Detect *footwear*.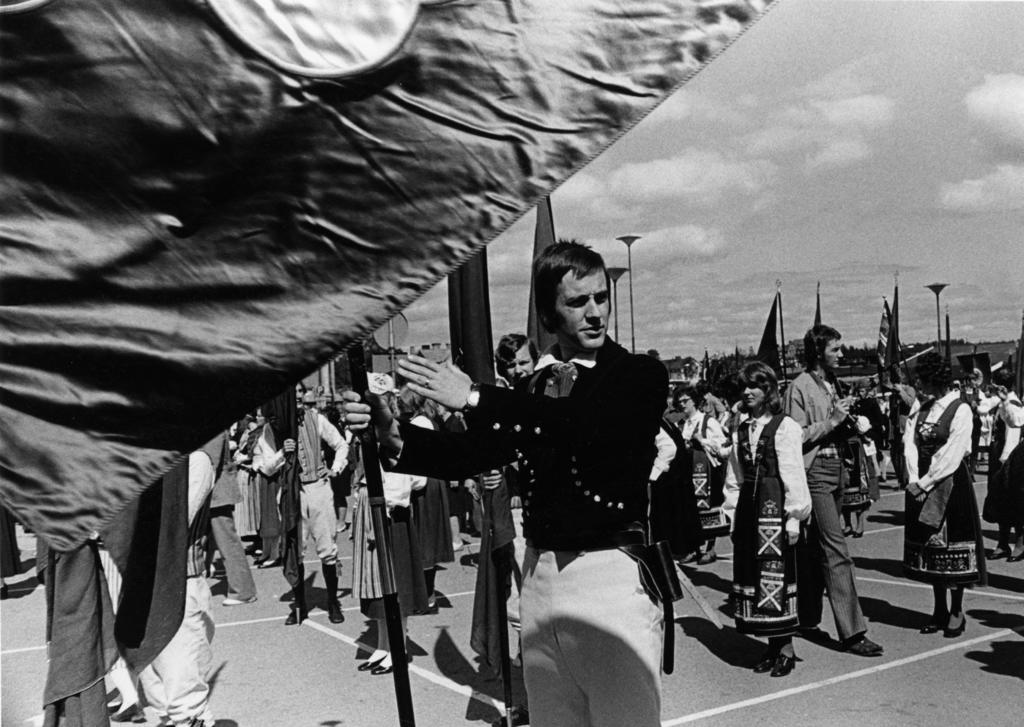
Detected at left=844, top=528, right=853, bottom=537.
